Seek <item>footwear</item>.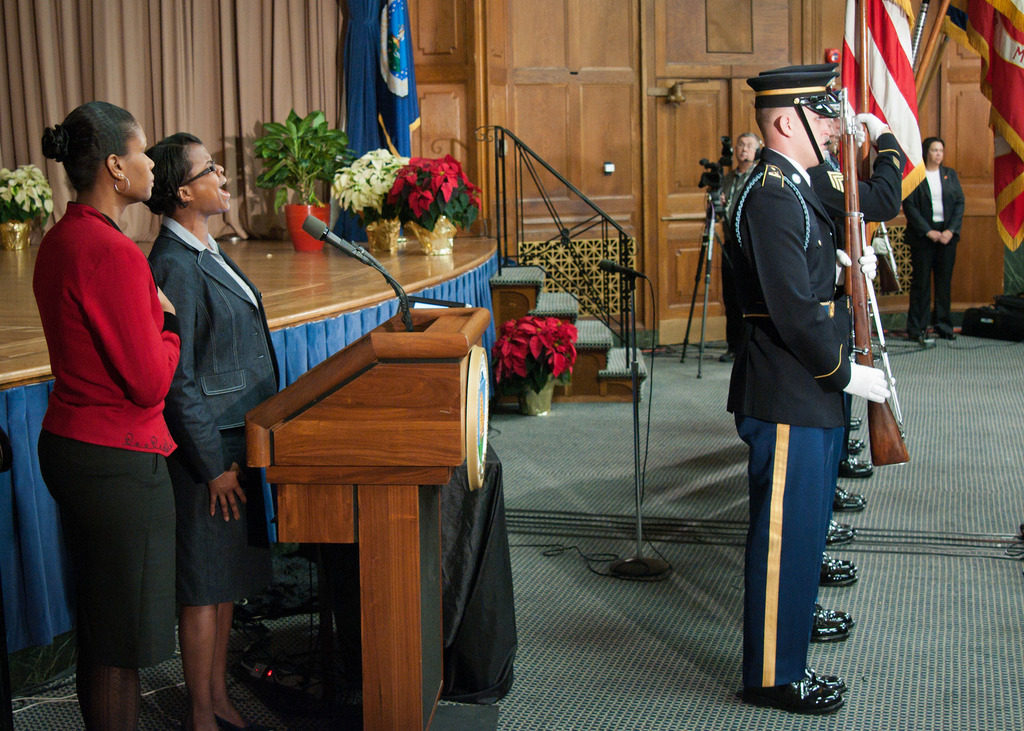
833:514:851:538.
